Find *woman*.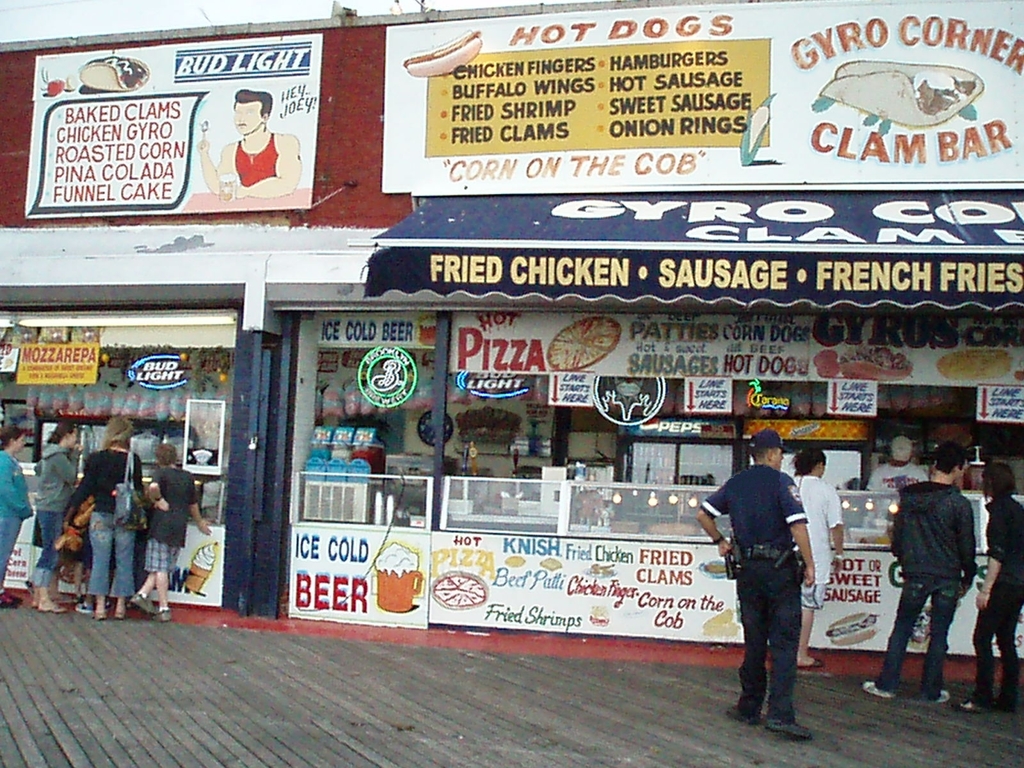
33:419:81:616.
